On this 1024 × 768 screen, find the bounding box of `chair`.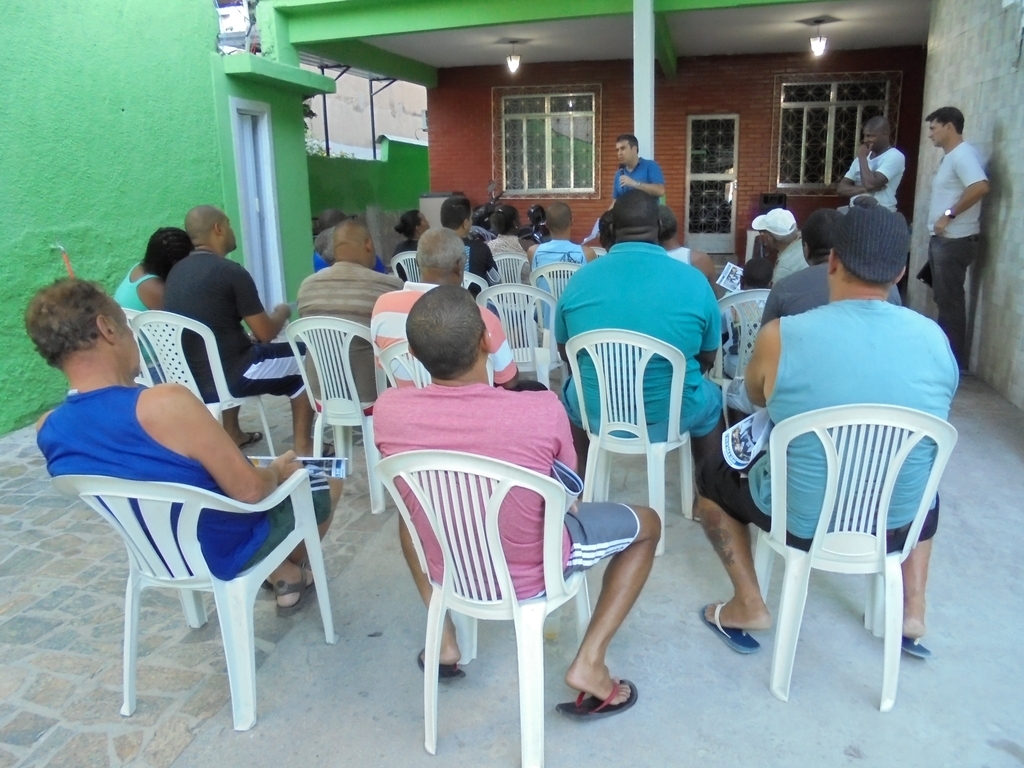
Bounding box: x1=124 y1=308 x2=152 y2=383.
